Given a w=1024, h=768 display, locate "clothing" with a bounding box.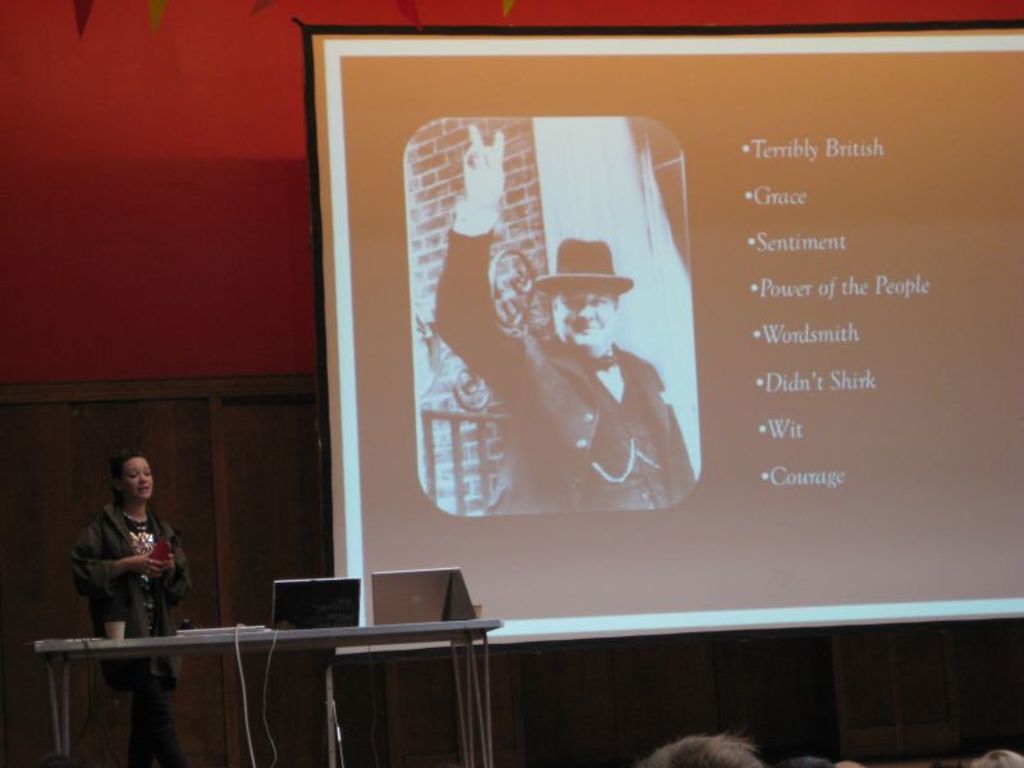
Located: l=120, t=456, r=151, b=506.
